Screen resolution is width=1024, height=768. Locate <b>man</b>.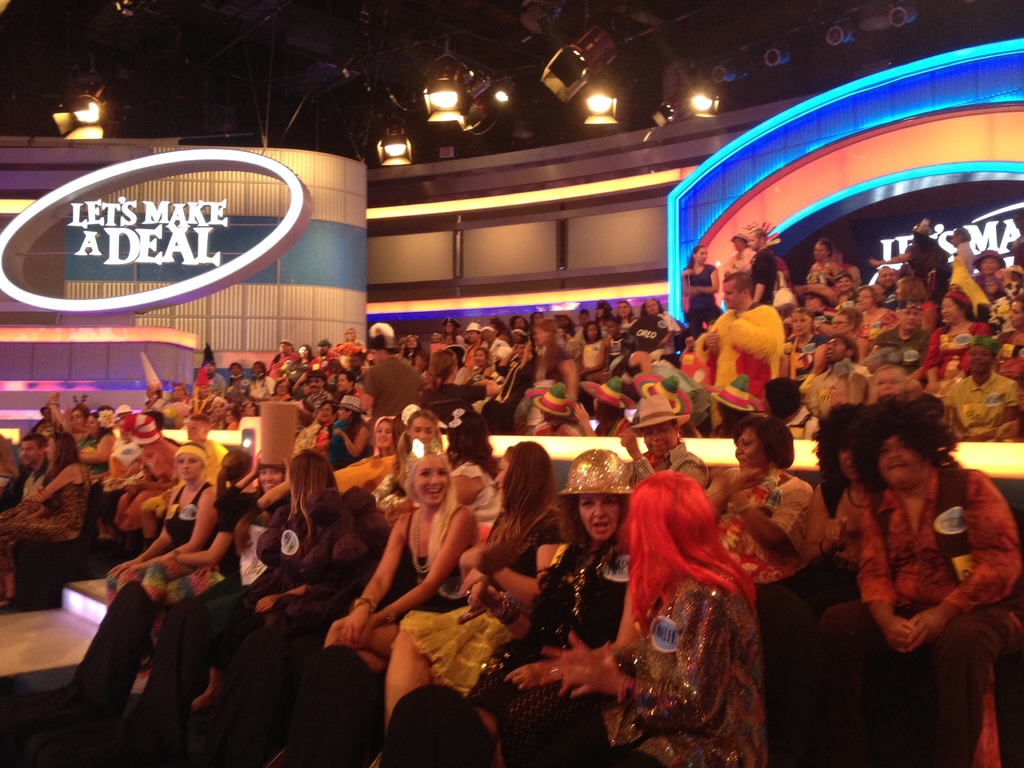
692:277:785:439.
